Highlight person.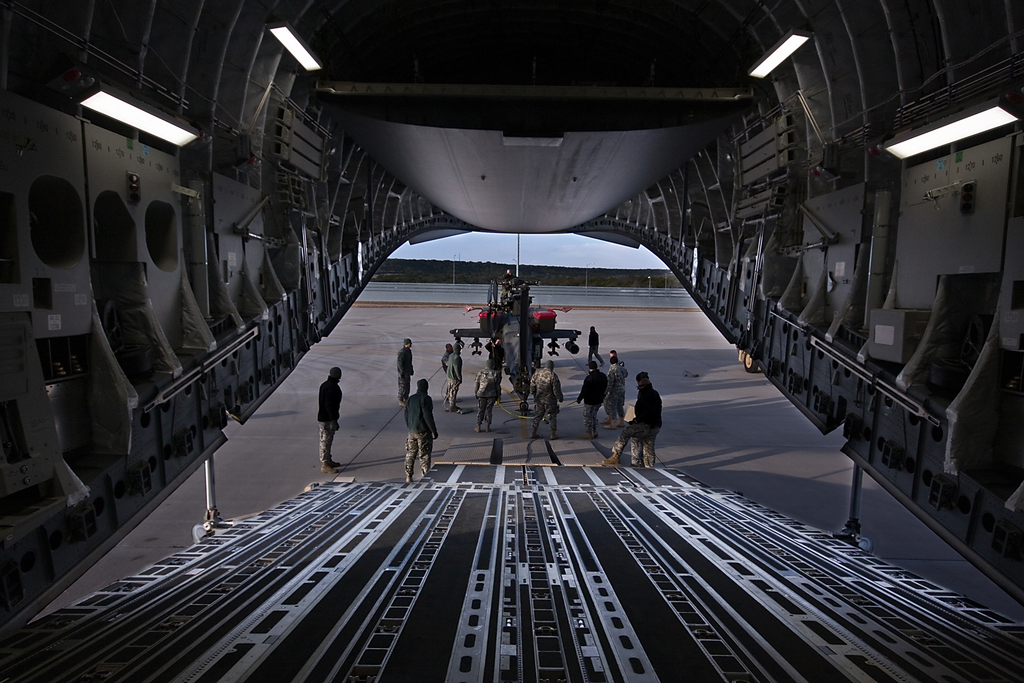
Highlighted region: [left=609, top=359, right=623, bottom=429].
